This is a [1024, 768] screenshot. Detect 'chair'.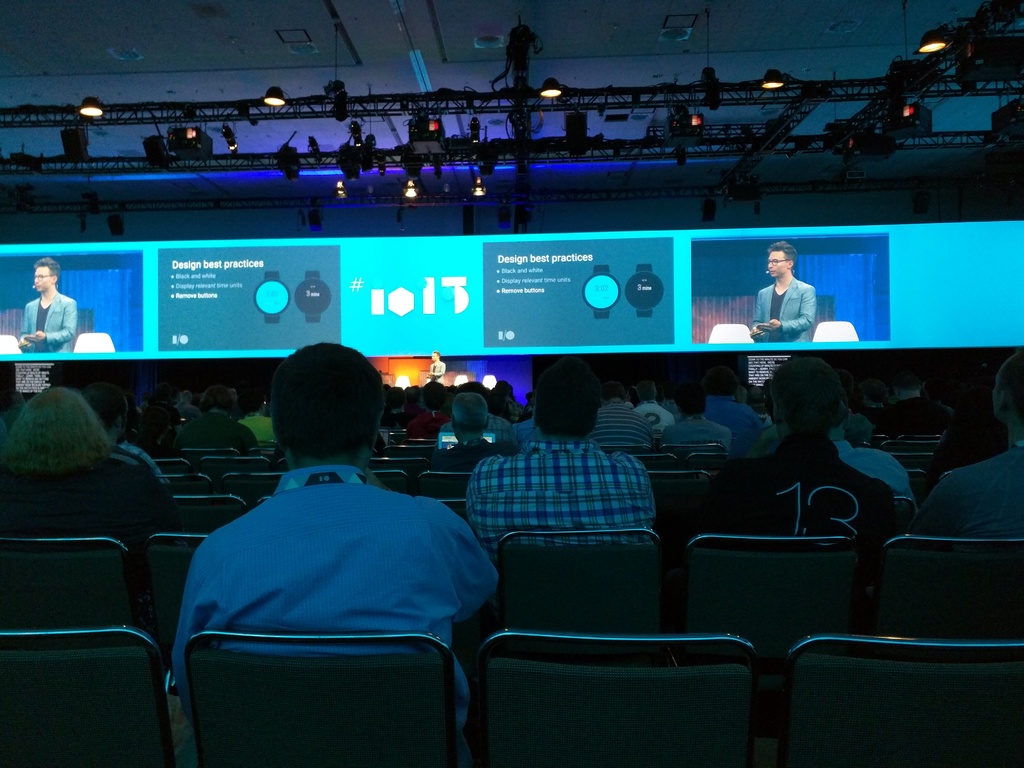
(166, 493, 244, 541).
